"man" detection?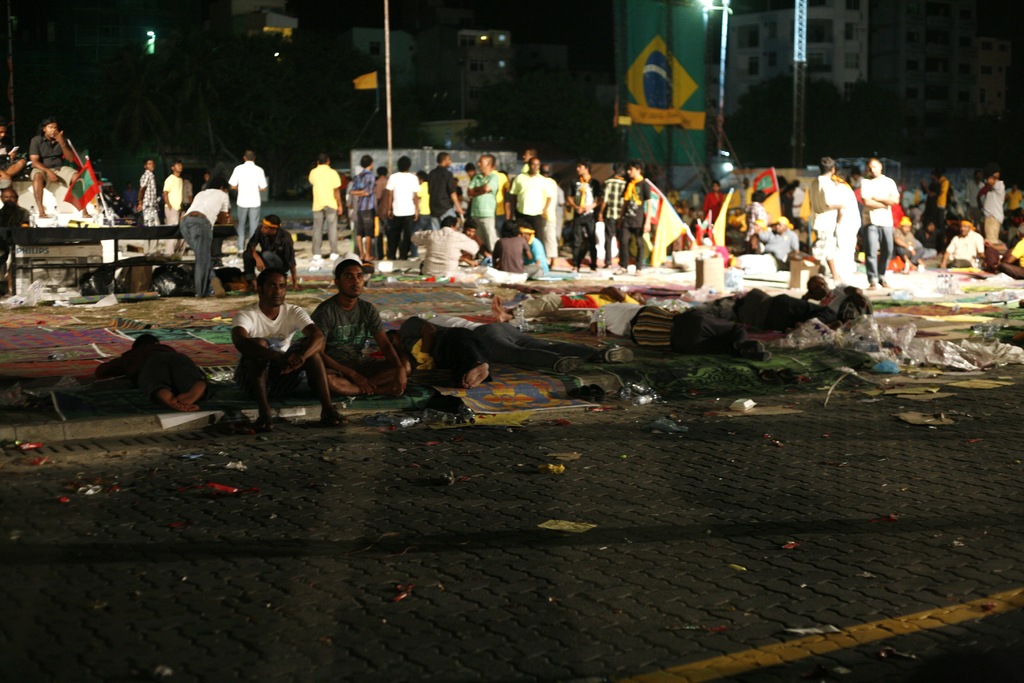
<box>301,254,396,409</box>
